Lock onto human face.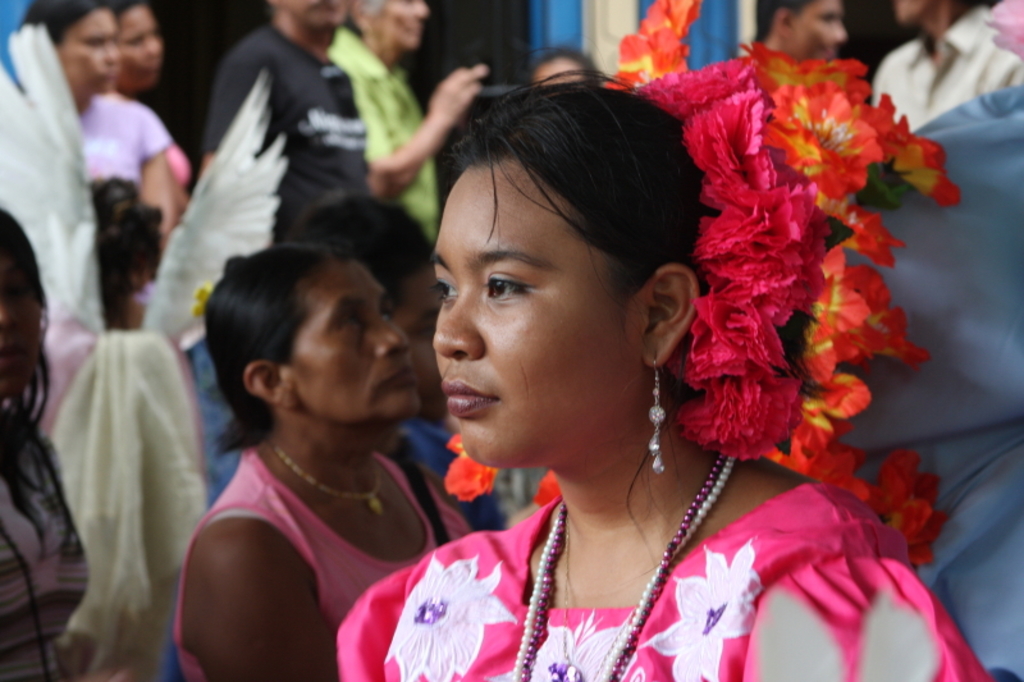
Locked: 285/253/407/424.
